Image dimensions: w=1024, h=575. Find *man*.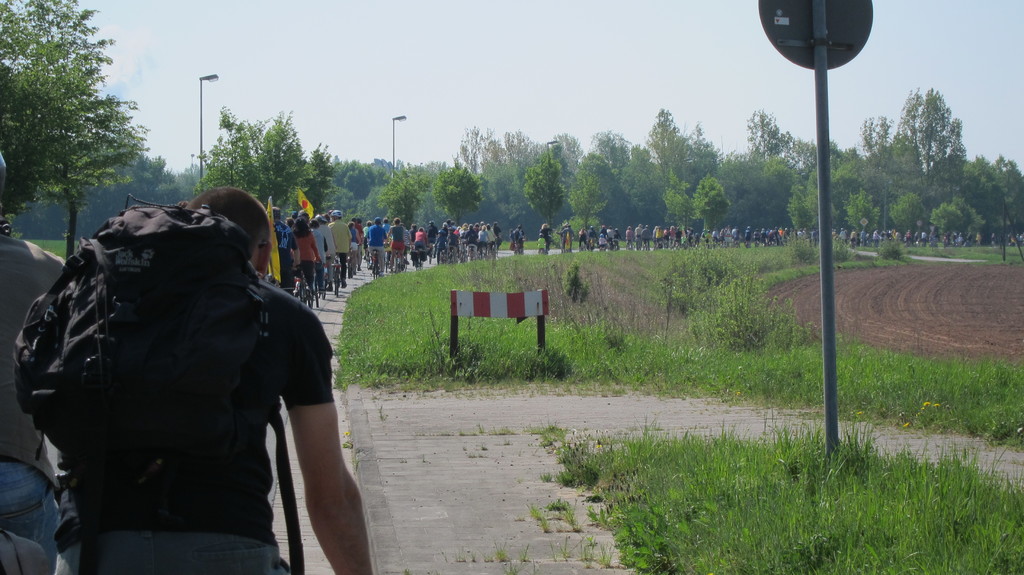
x1=753 y1=229 x2=760 y2=245.
